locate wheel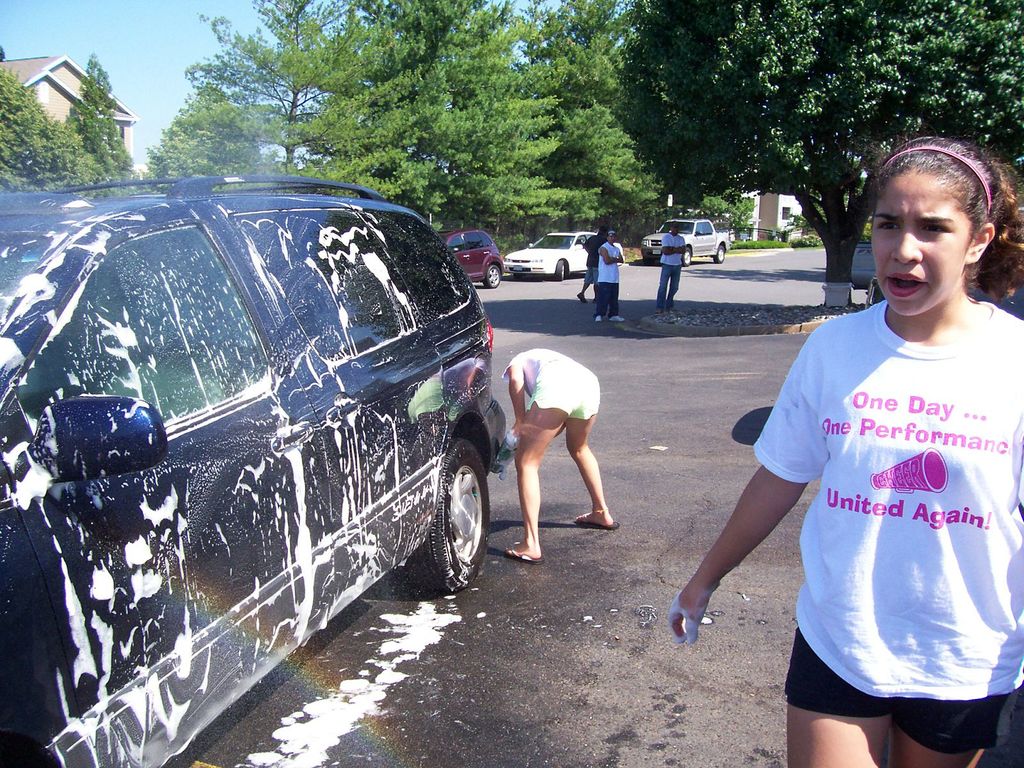
<bbox>556, 260, 566, 281</bbox>
